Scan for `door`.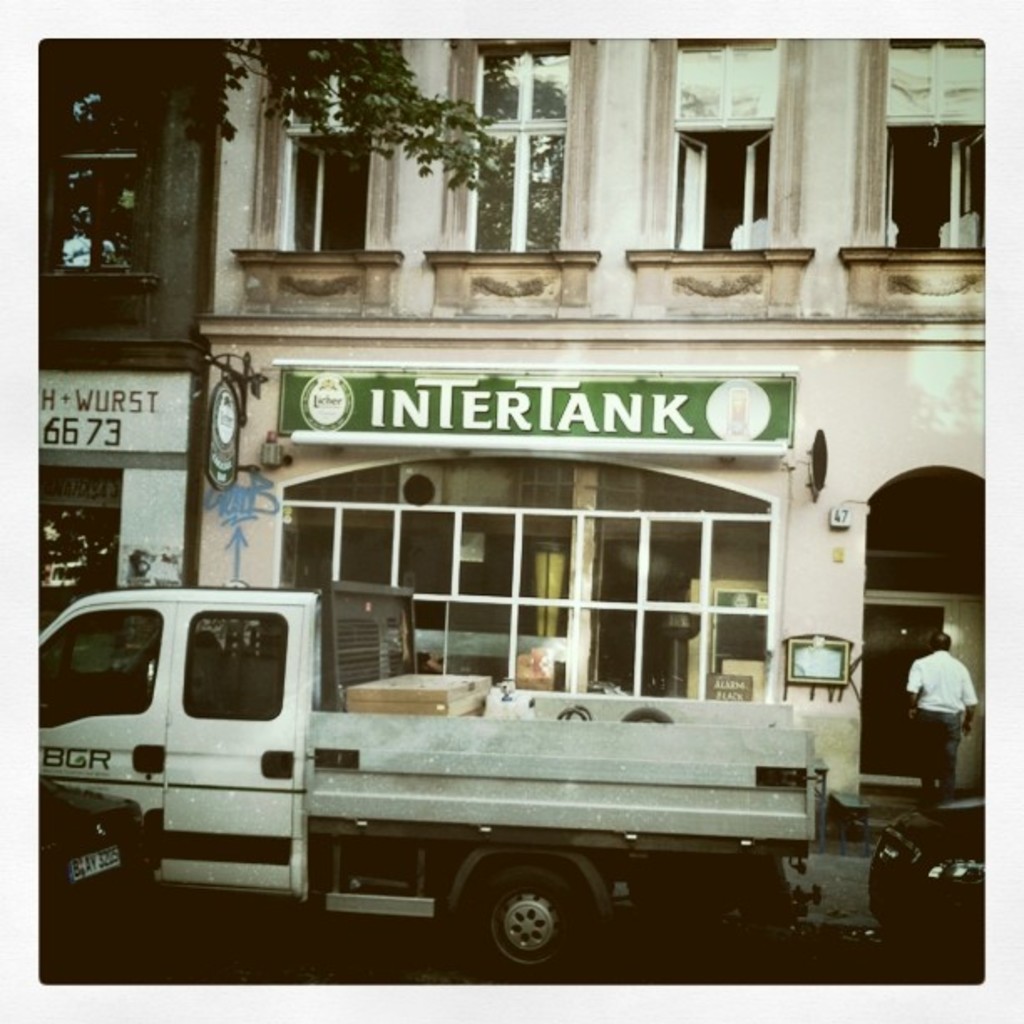
Scan result: detection(860, 604, 945, 781).
